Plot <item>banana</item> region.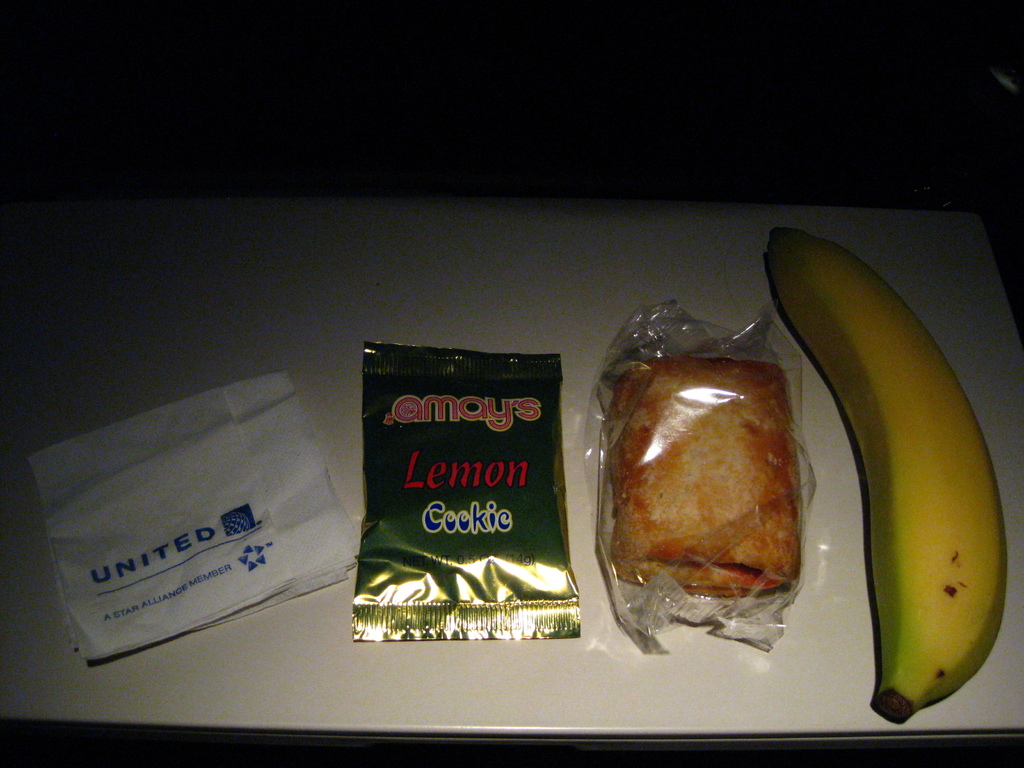
Plotted at 777,231,1016,740.
